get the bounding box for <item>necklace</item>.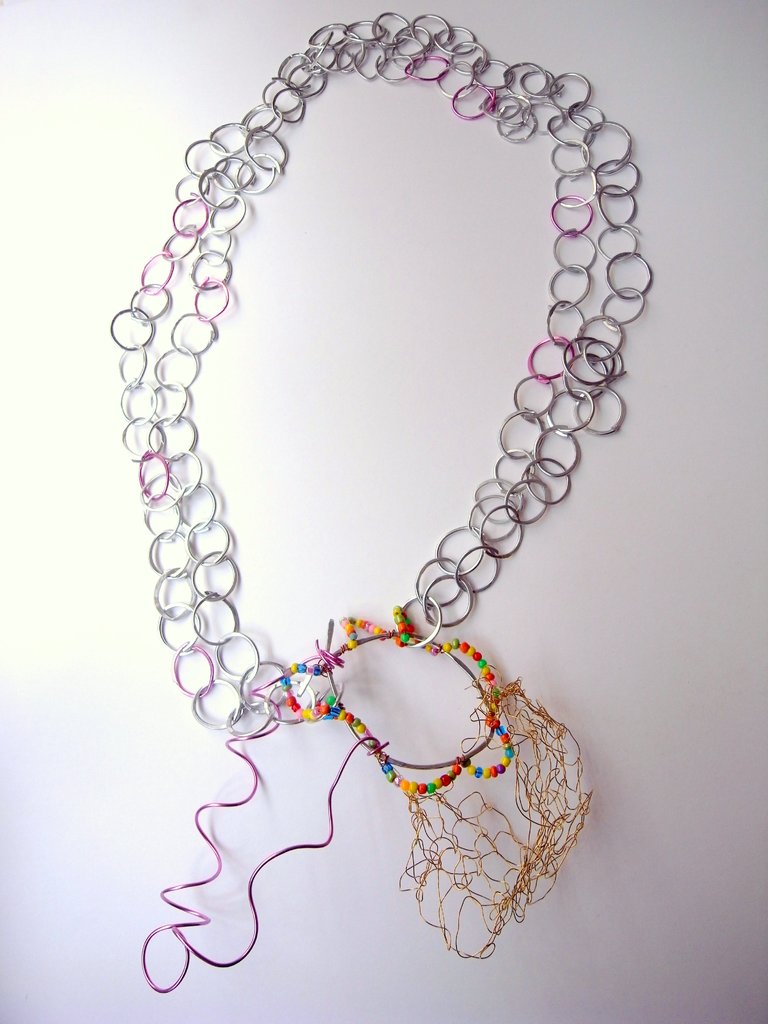
[108, 33, 648, 940].
